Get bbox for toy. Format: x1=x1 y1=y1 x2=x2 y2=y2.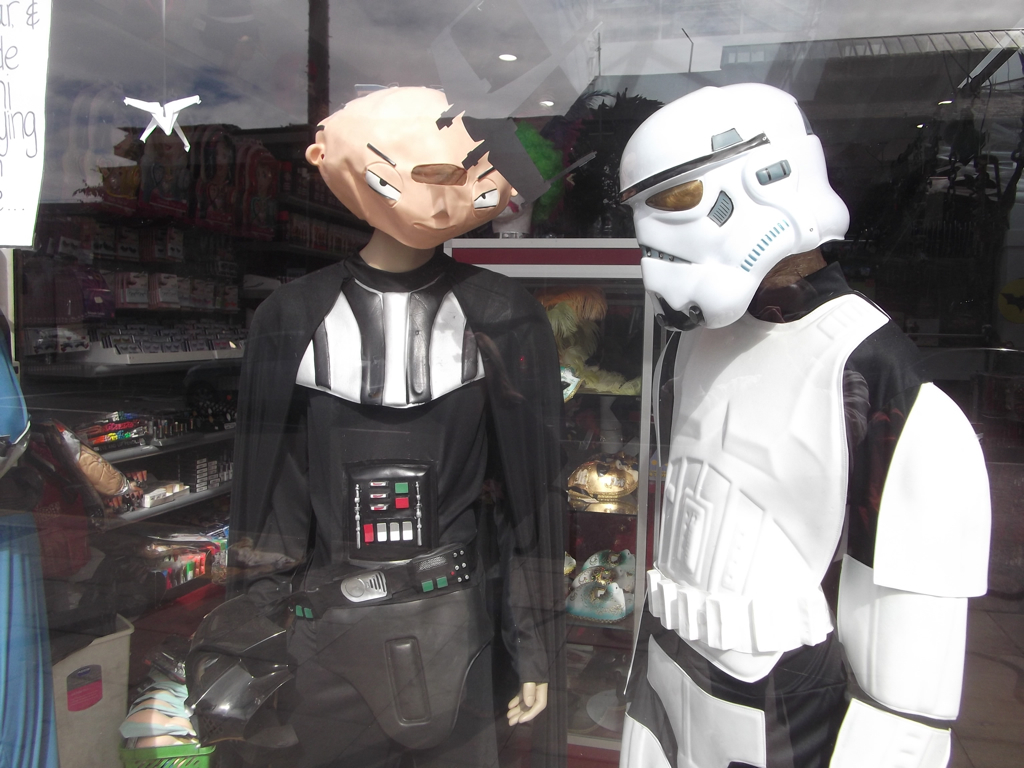
x1=557 y1=566 x2=633 y2=620.
